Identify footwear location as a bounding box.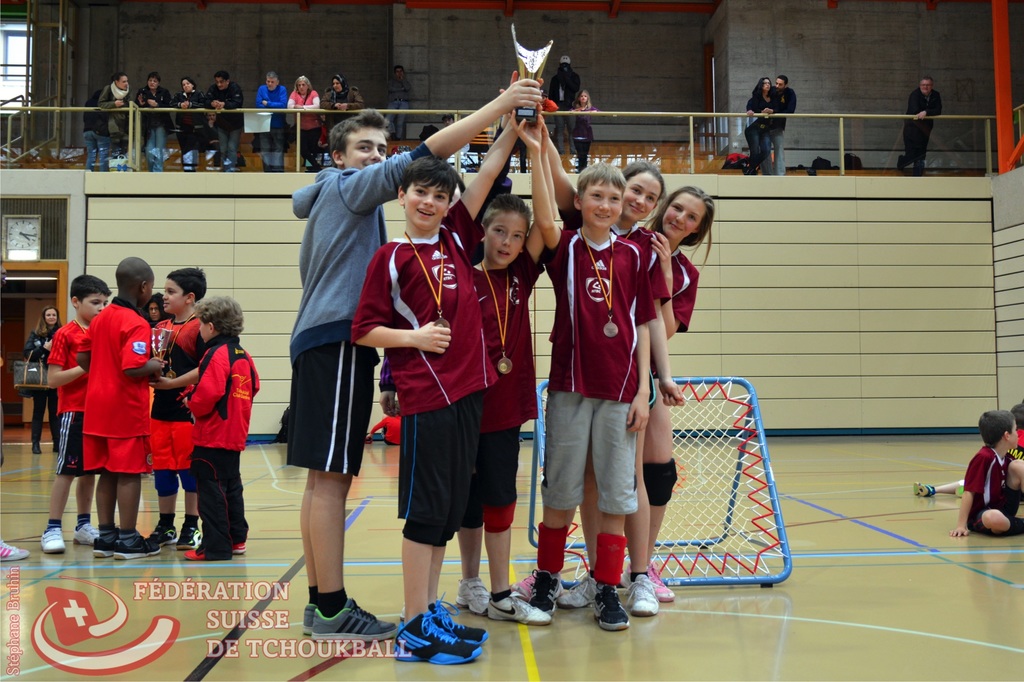
[left=535, top=568, right=559, bottom=606].
